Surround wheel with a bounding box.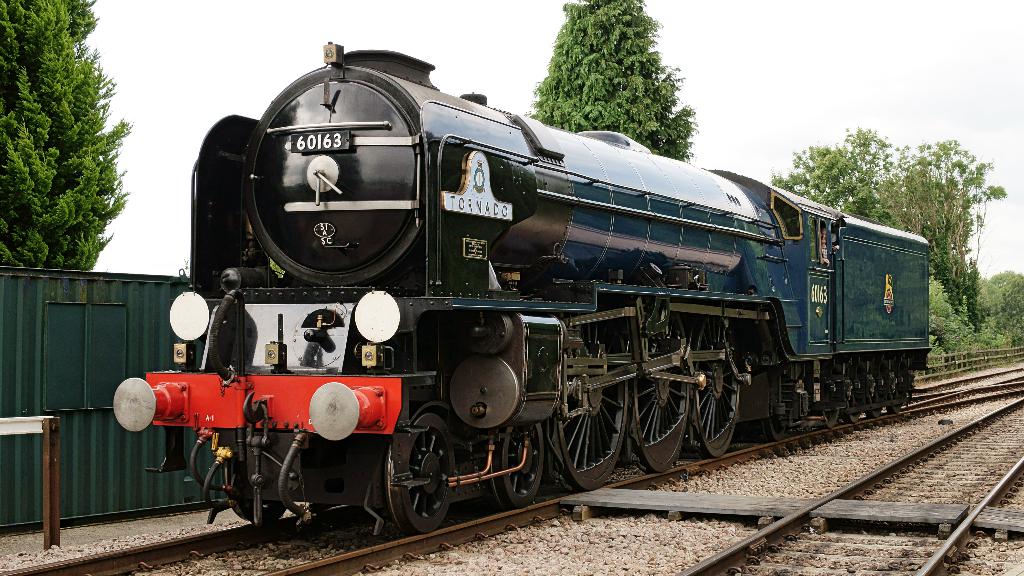
556:326:634:493.
